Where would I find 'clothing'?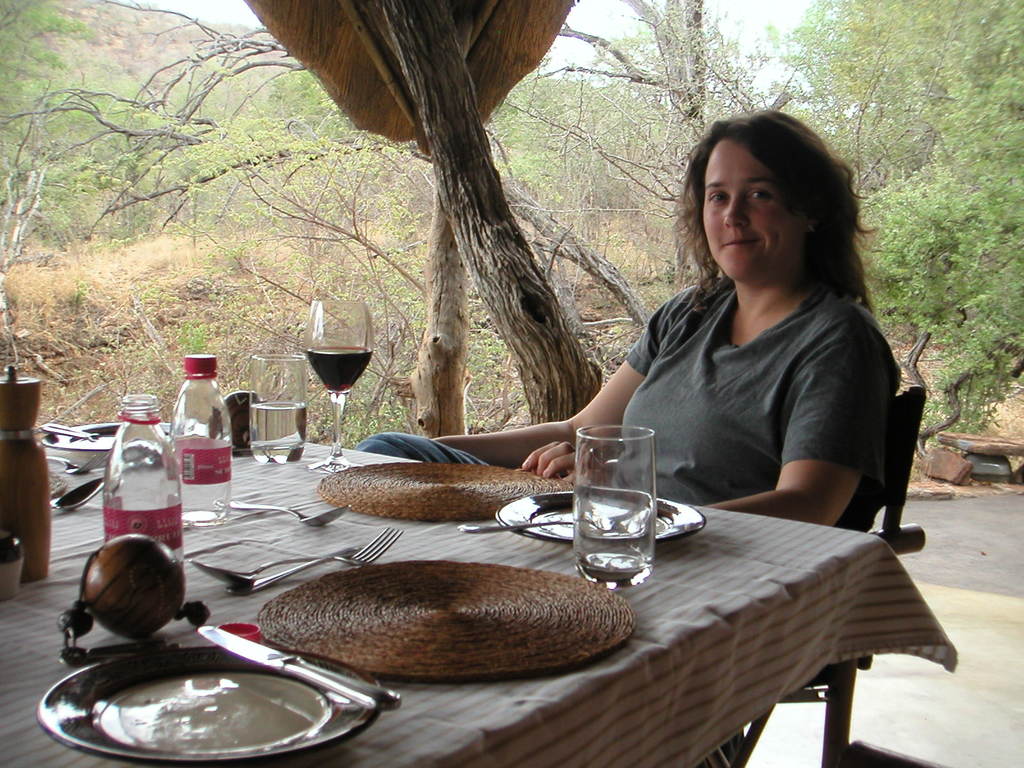
At 572:209:921:527.
